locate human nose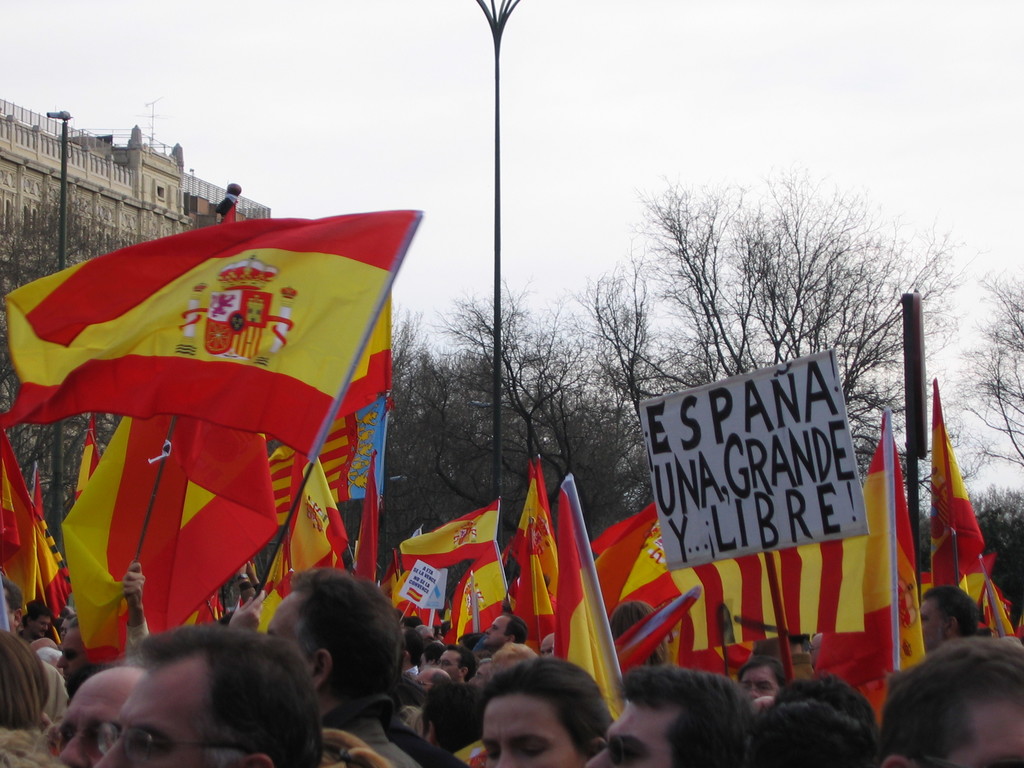
bbox=[749, 686, 756, 700]
